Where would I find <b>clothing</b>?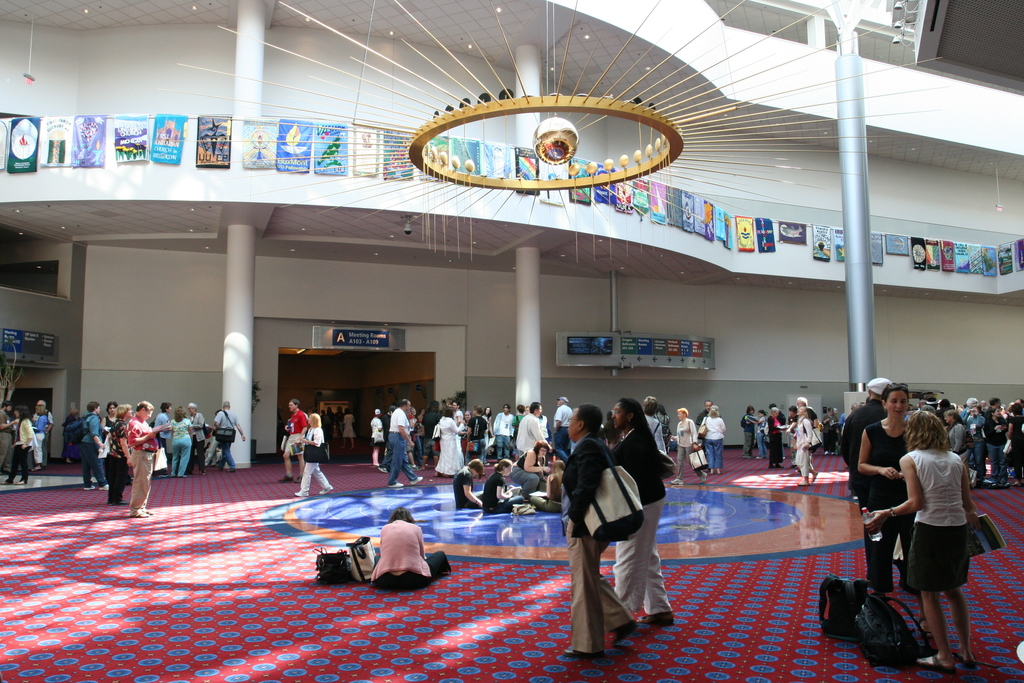
At rect(189, 409, 211, 463).
